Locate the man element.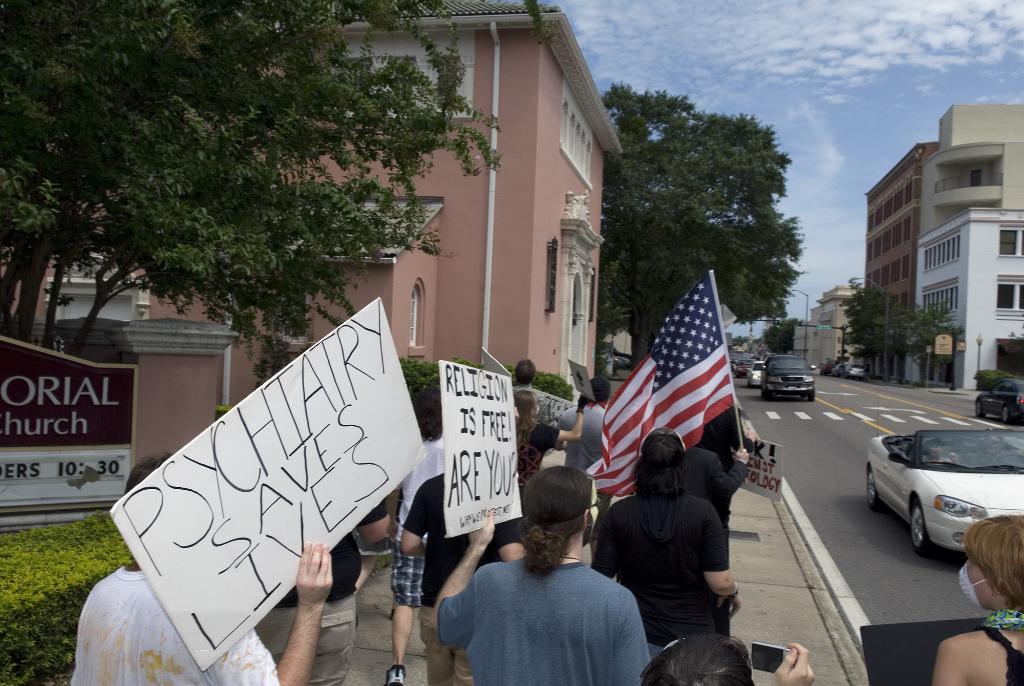
Element bbox: detection(507, 361, 548, 427).
